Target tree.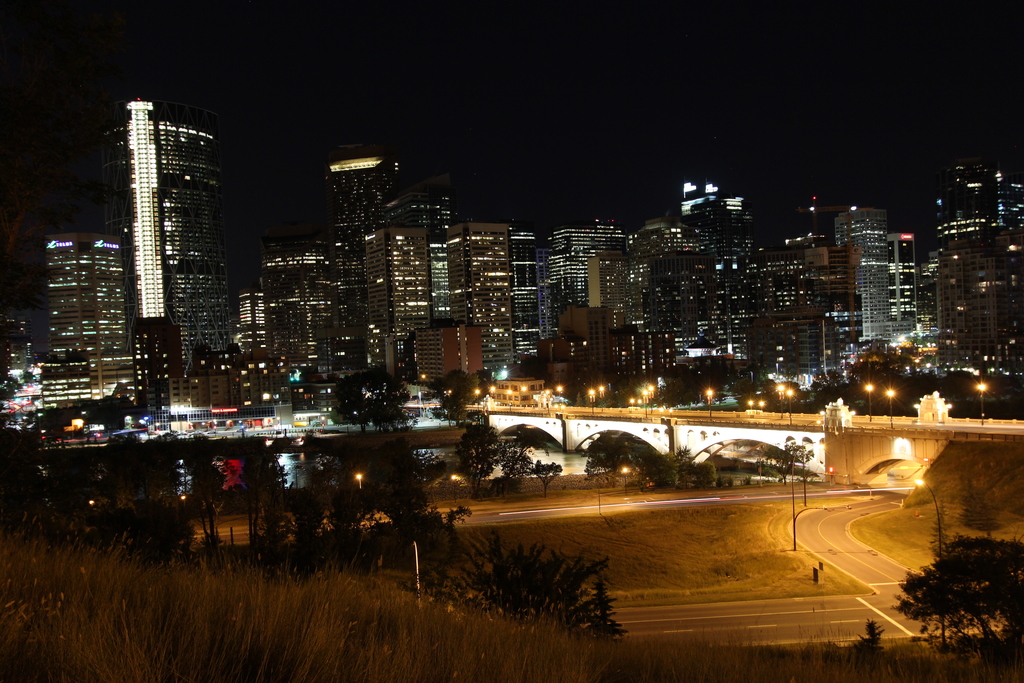
Target region: [590, 396, 609, 411].
